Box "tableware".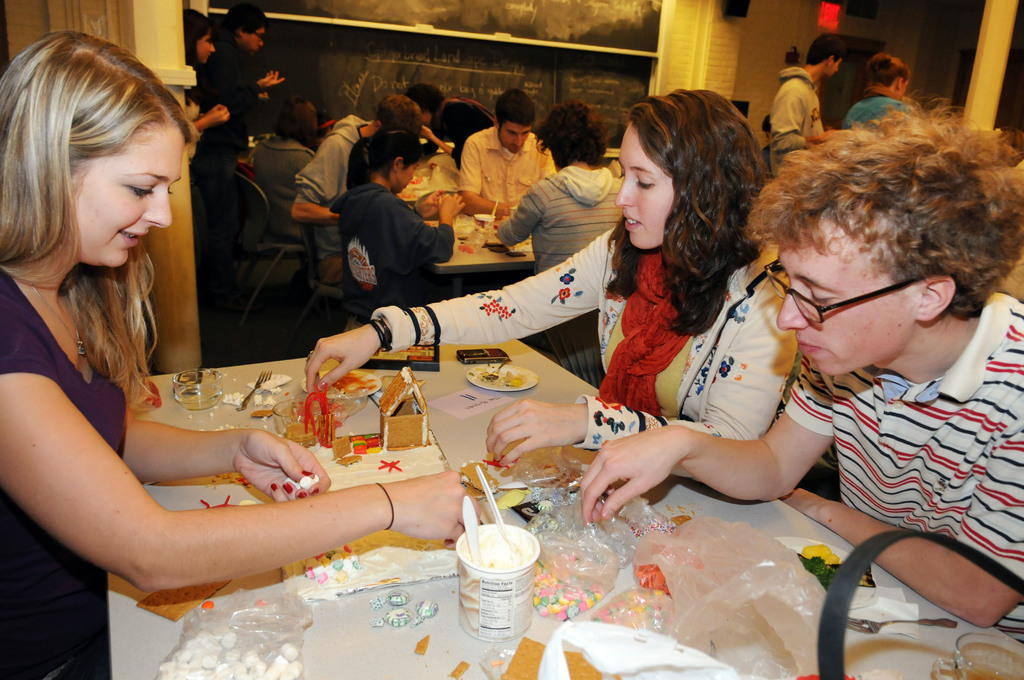
(x1=474, y1=464, x2=522, y2=553).
